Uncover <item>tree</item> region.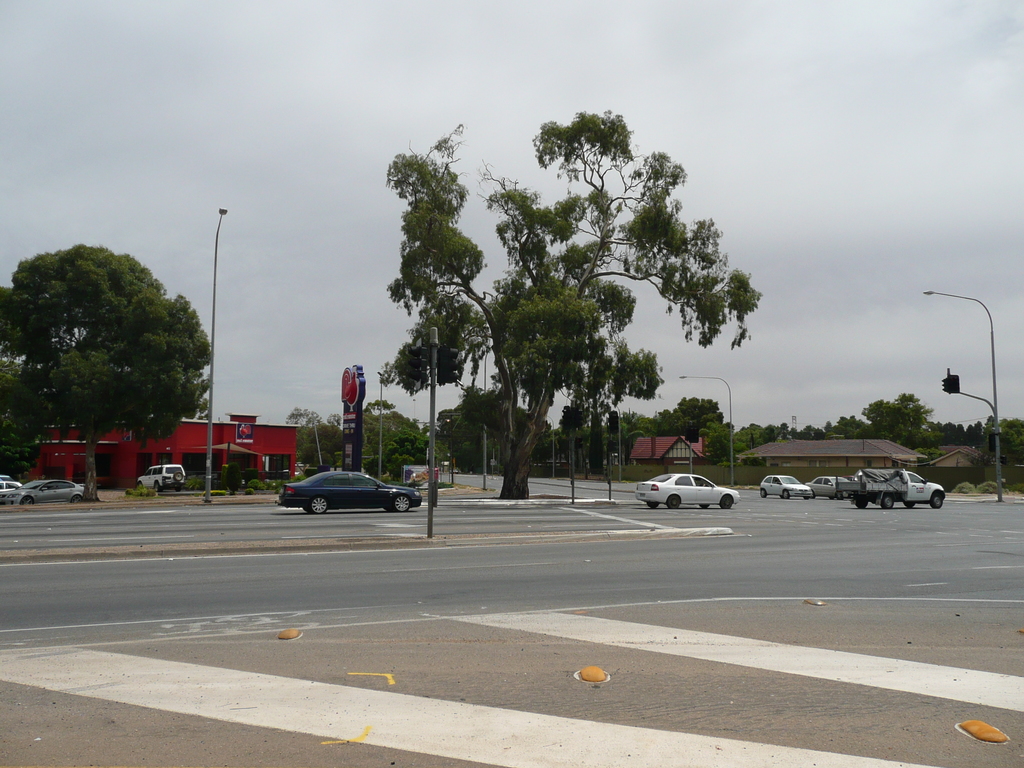
Uncovered: detection(371, 97, 759, 514).
